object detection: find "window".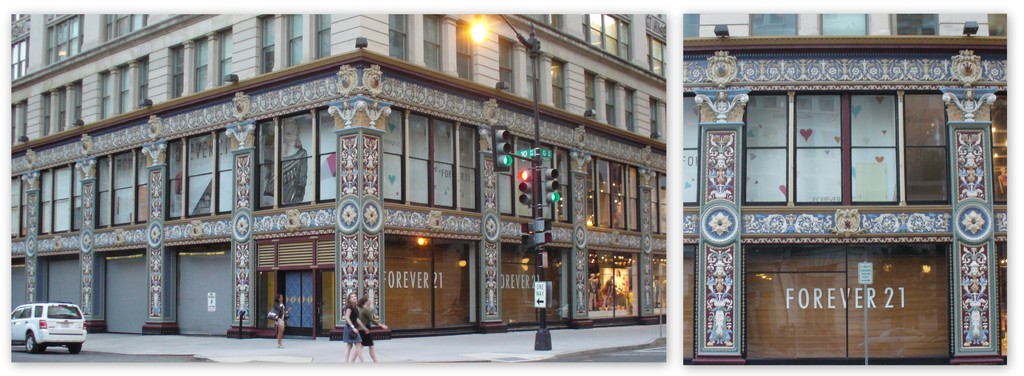
box(94, 151, 147, 226).
